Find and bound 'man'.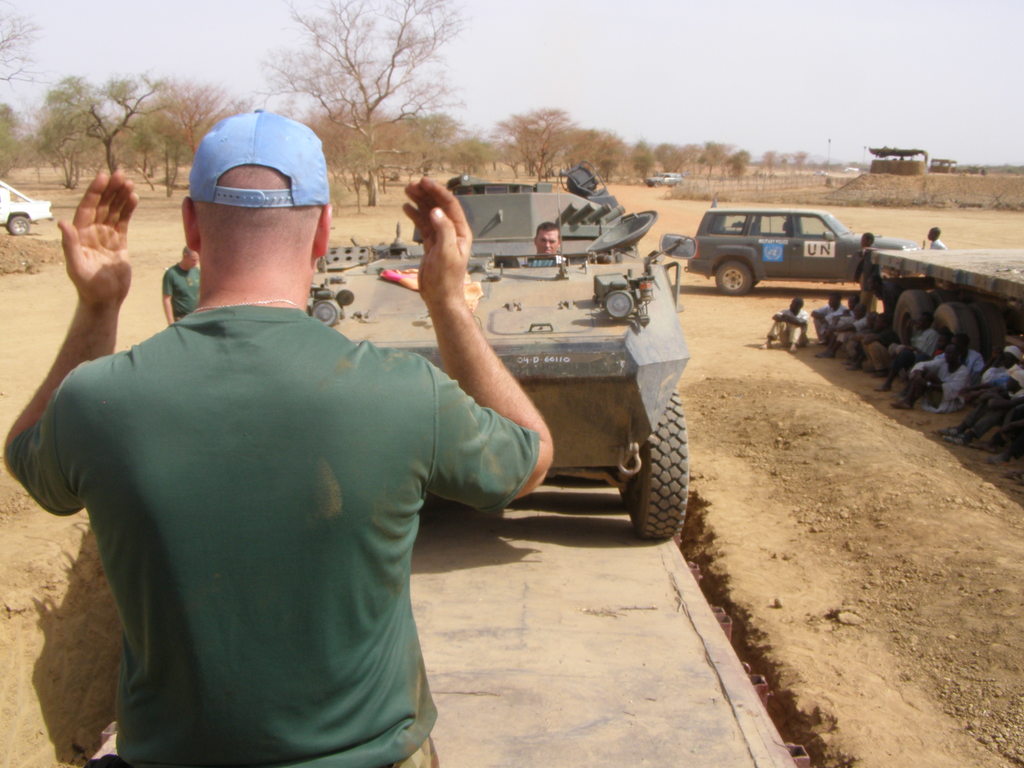
Bound: region(927, 226, 945, 246).
